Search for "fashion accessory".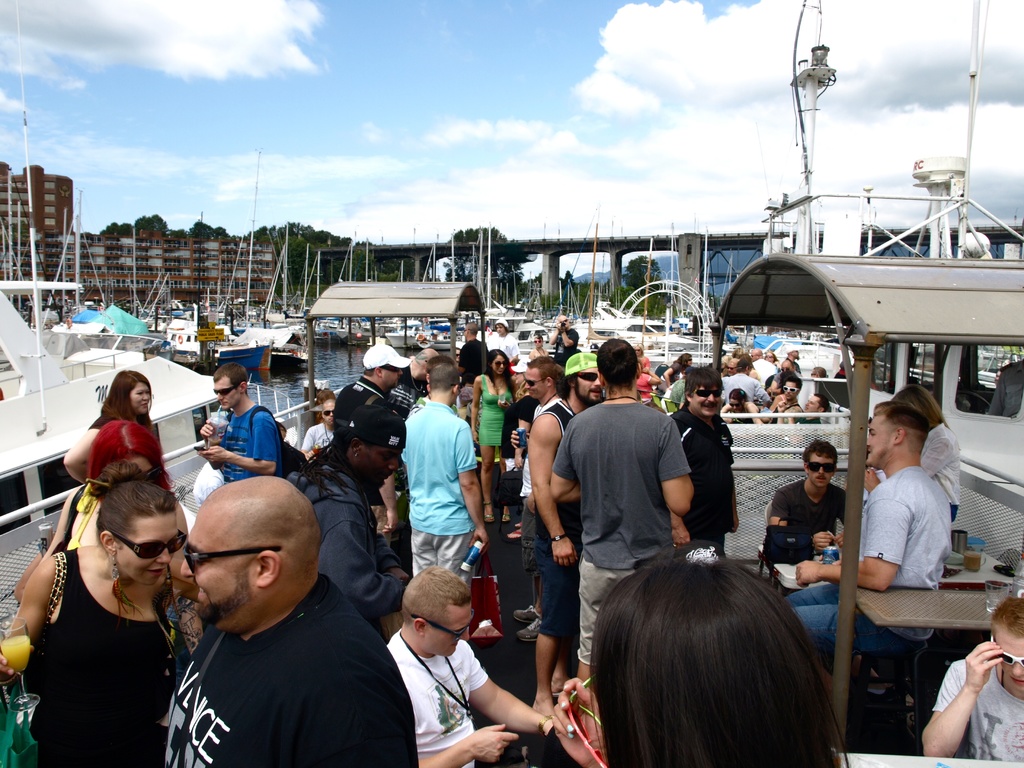
Found at x1=107 y1=547 x2=140 y2=618.
